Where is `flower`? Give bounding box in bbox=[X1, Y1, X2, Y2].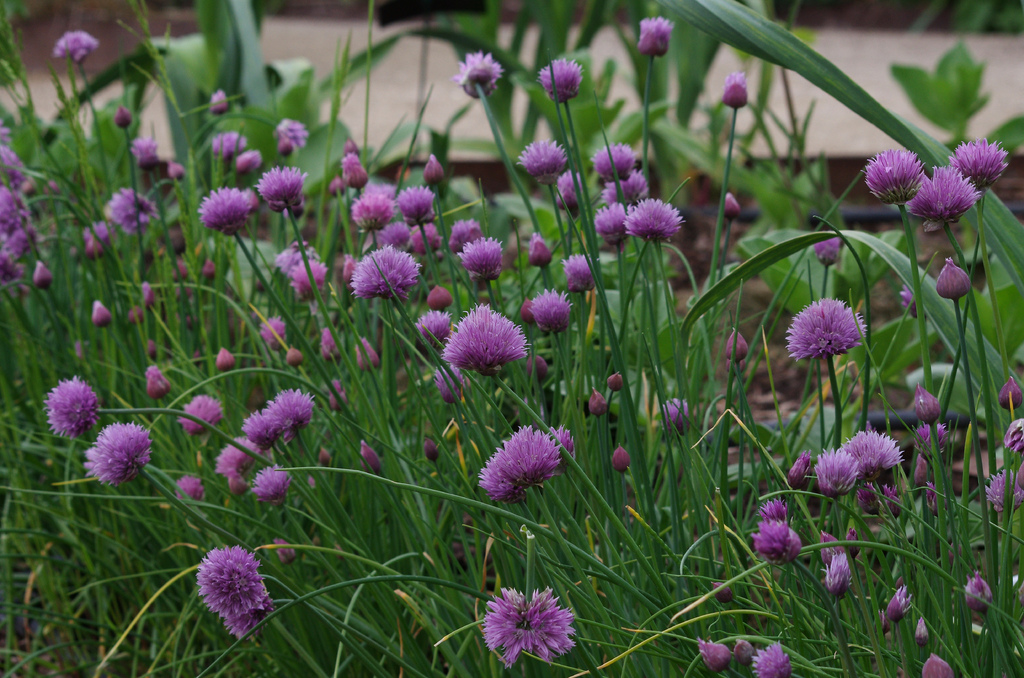
bbox=[448, 216, 486, 255].
